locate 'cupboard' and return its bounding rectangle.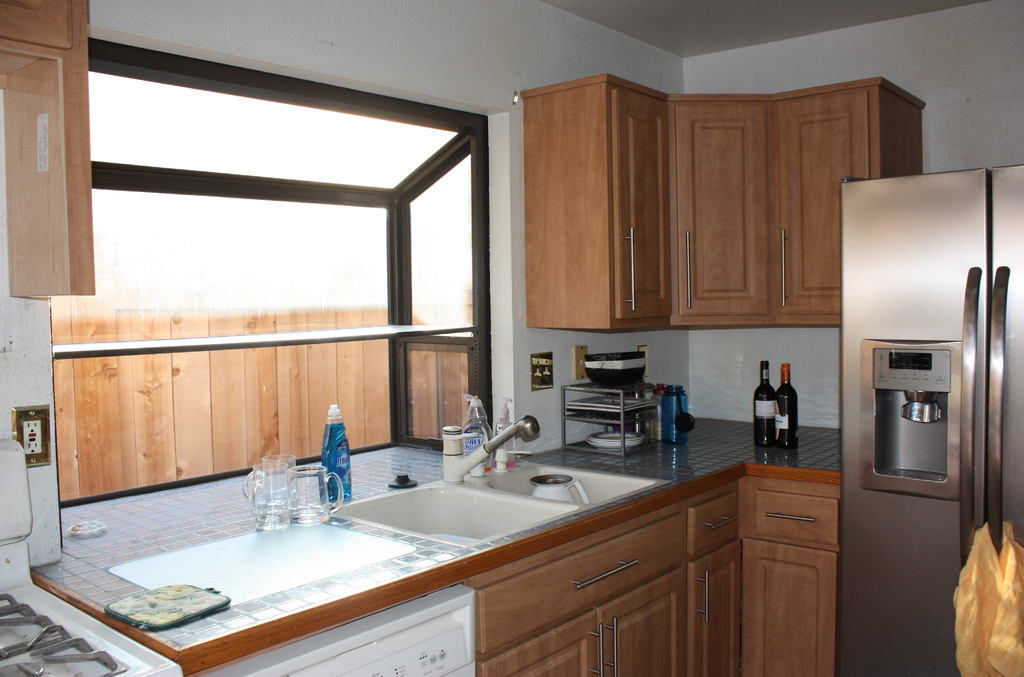
x1=0, y1=0, x2=97, y2=294.
